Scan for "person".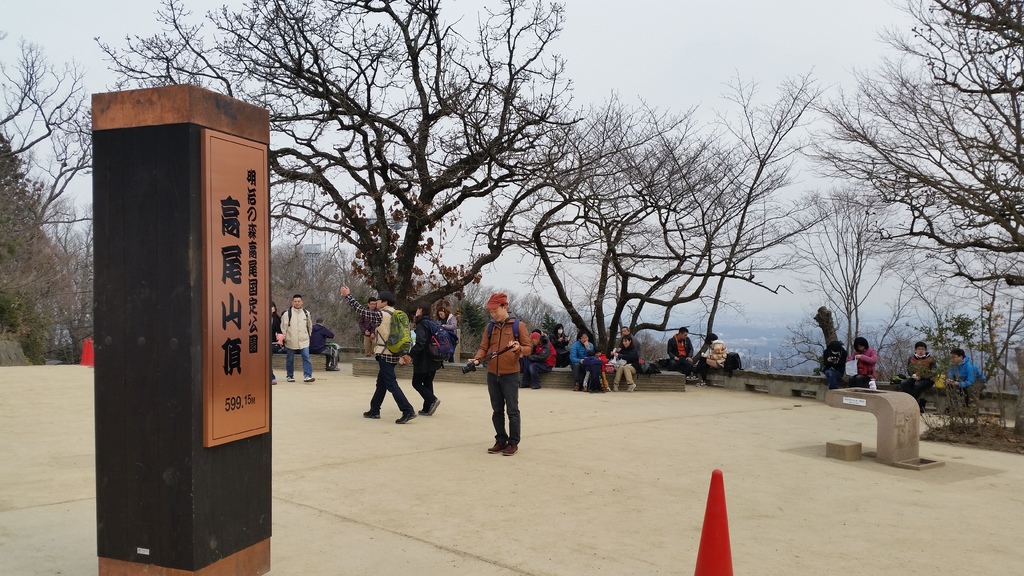
Scan result: x1=670 y1=312 x2=698 y2=379.
